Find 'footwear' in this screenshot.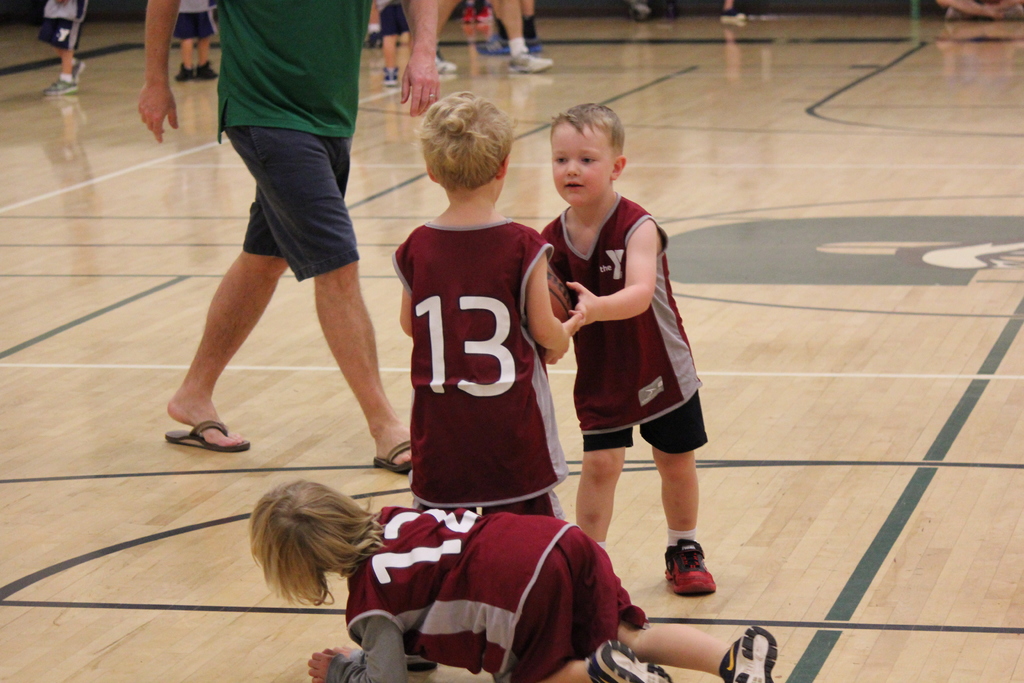
The bounding box for 'footwear' is crop(717, 628, 780, 682).
